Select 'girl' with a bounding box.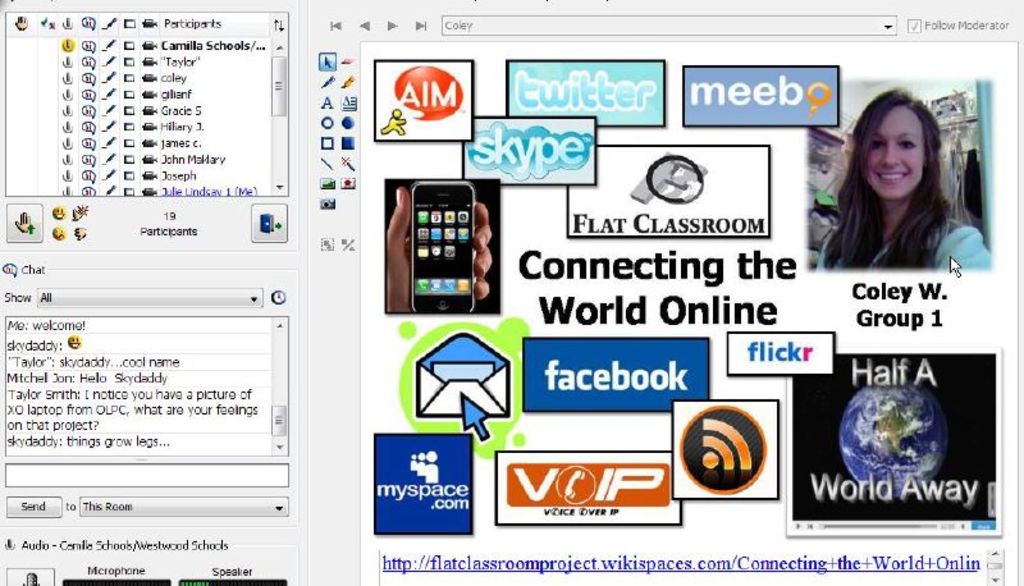
locate(813, 82, 989, 267).
